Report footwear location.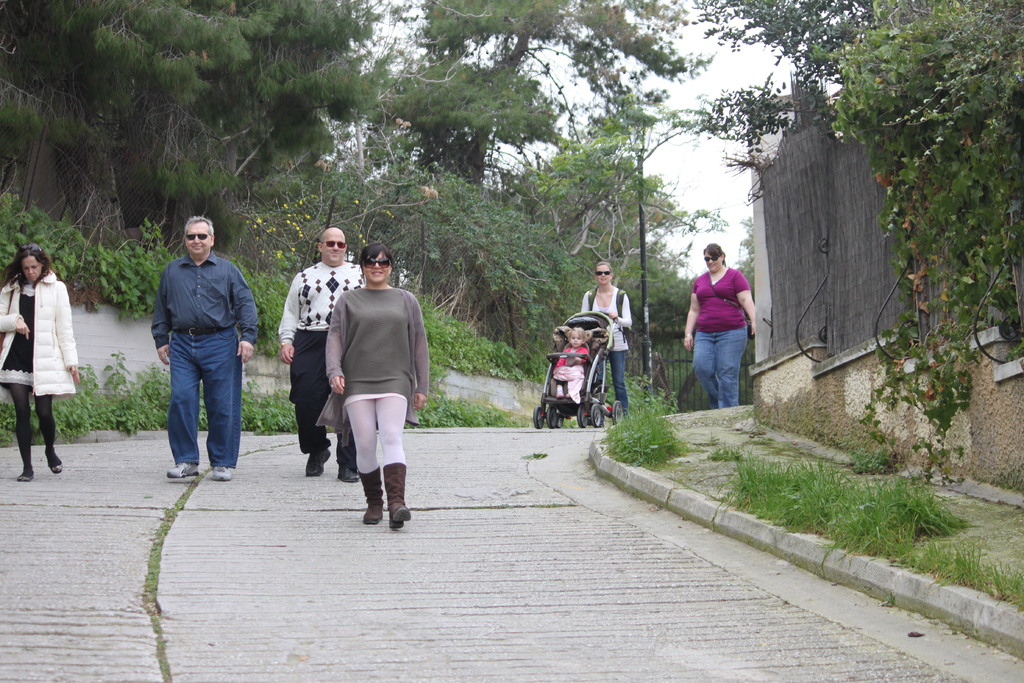
Report: BBox(339, 463, 356, 486).
